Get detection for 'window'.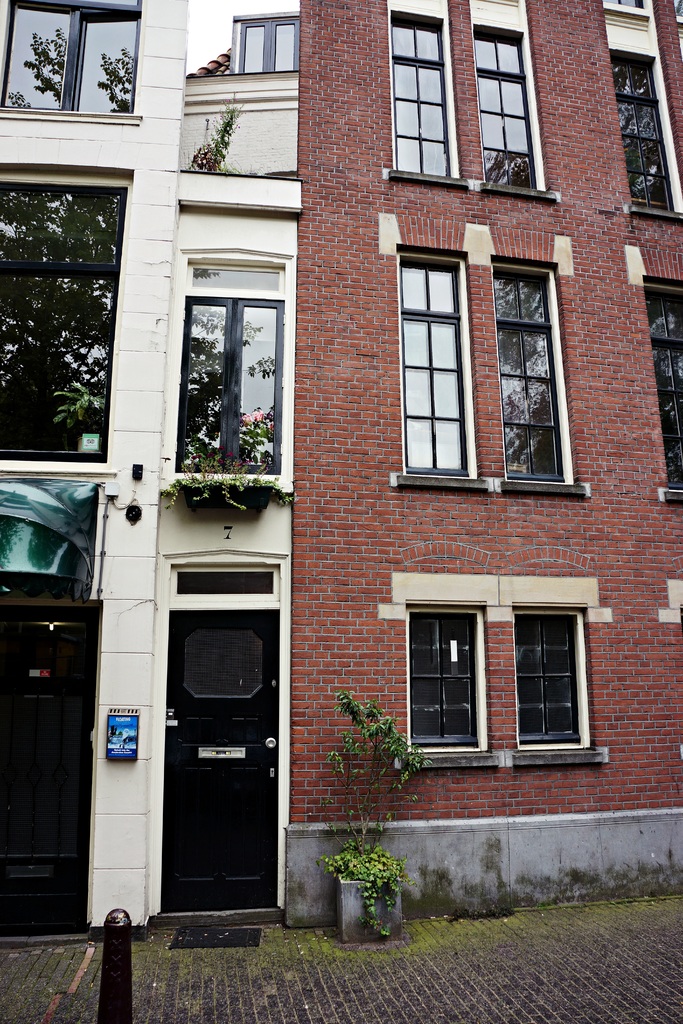
Detection: bbox=[409, 600, 488, 749].
